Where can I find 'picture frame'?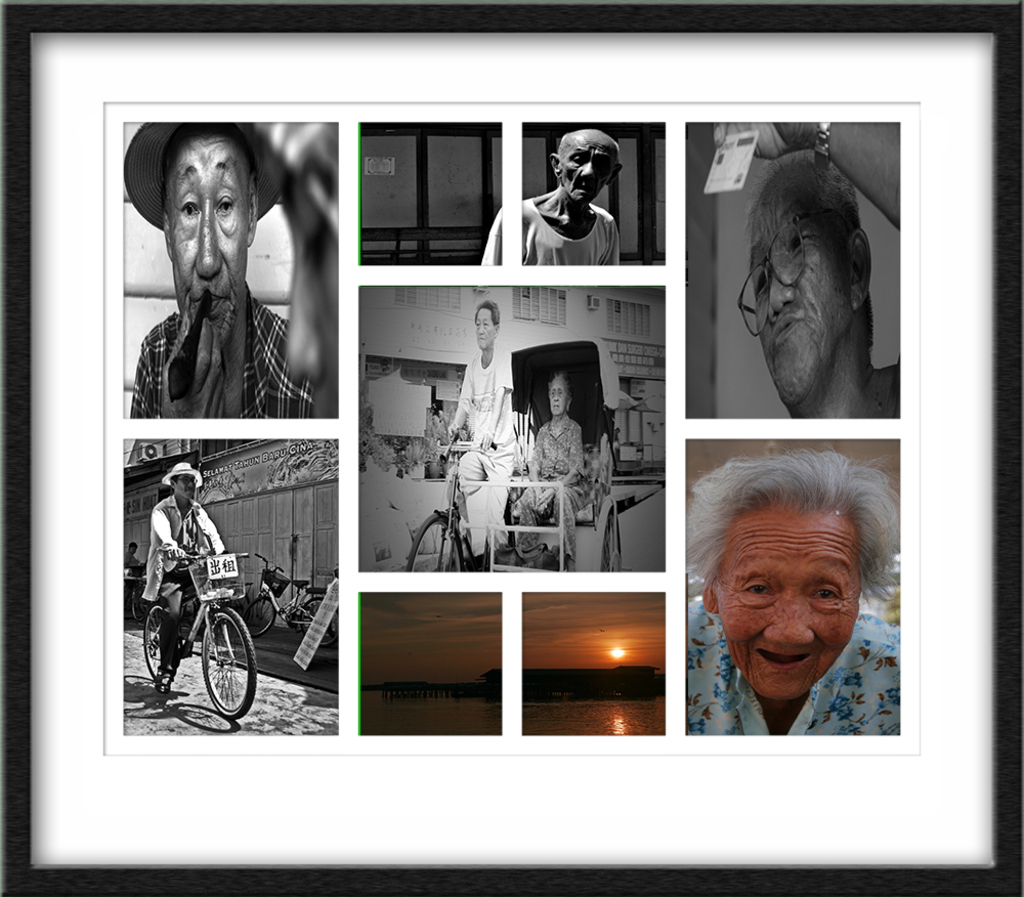
You can find it at (12,0,967,877).
